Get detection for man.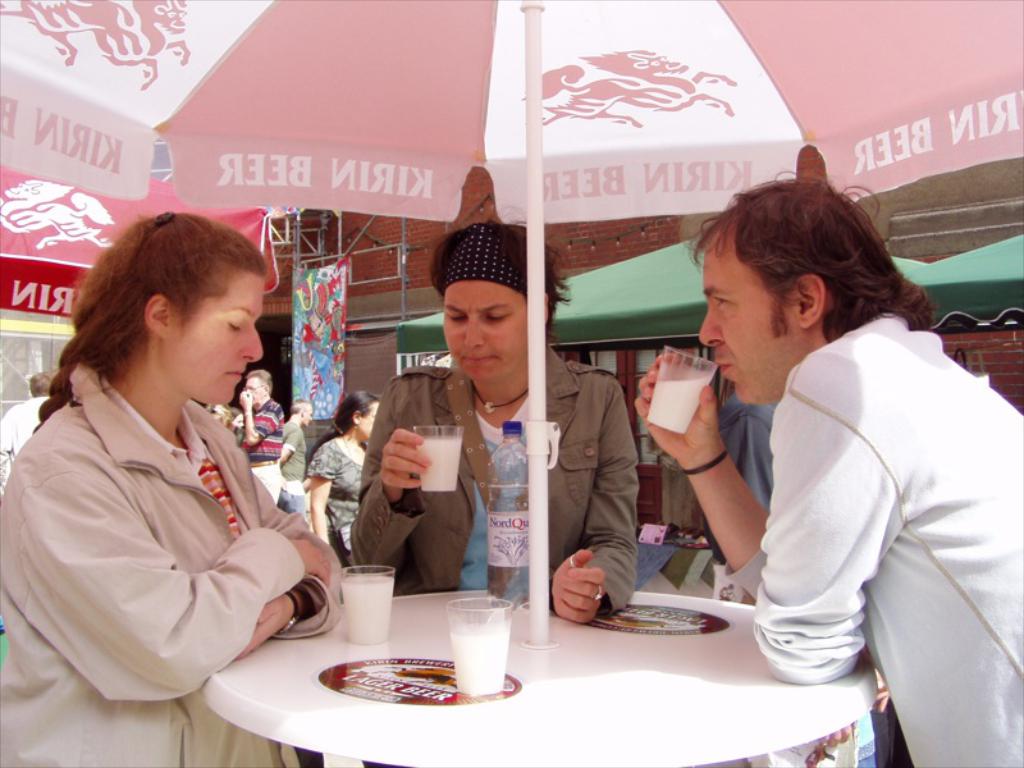
Detection: {"x1": 644, "y1": 166, "x2": 1005, "y2": 717}.
